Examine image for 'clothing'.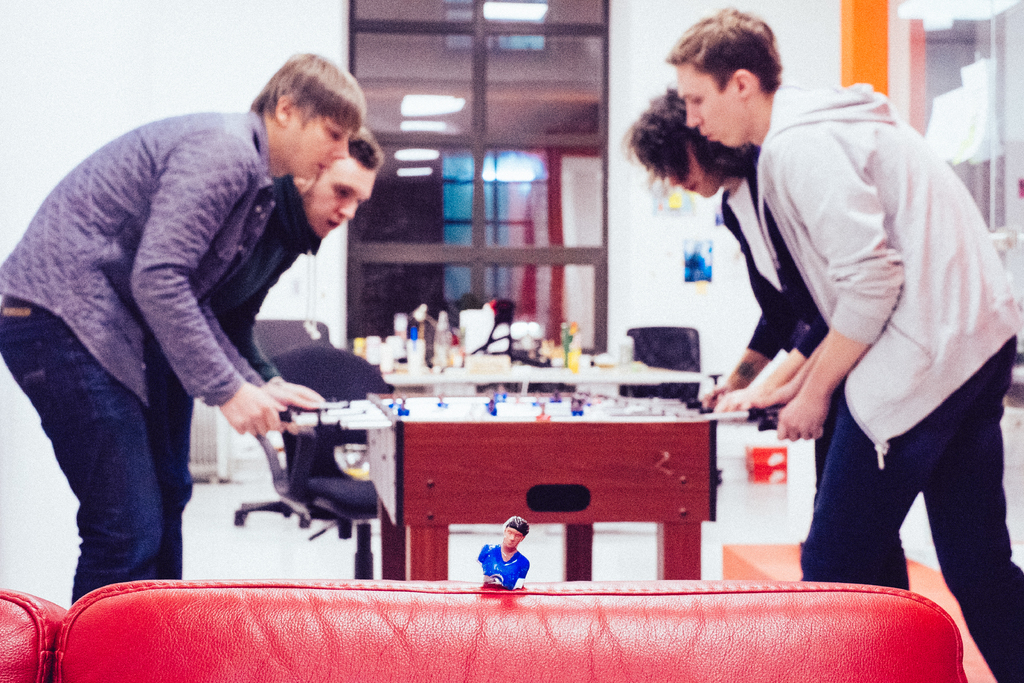
Examination result: 758/74/1019/682.
